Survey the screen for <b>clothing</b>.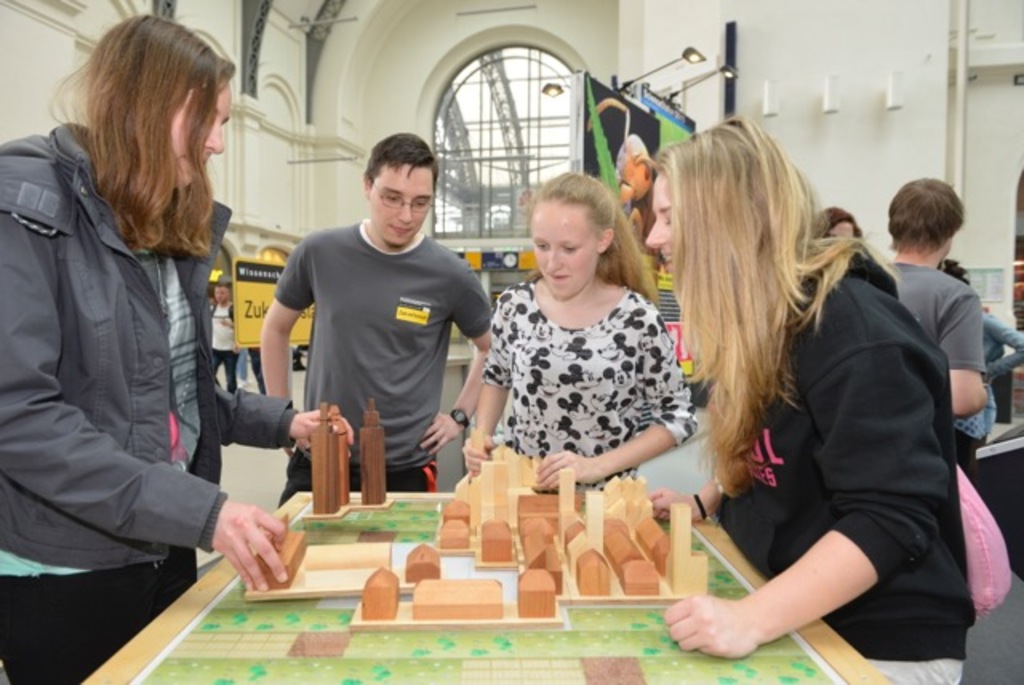
Survey found: [left=485, top=272, right=694, bottom=493].
